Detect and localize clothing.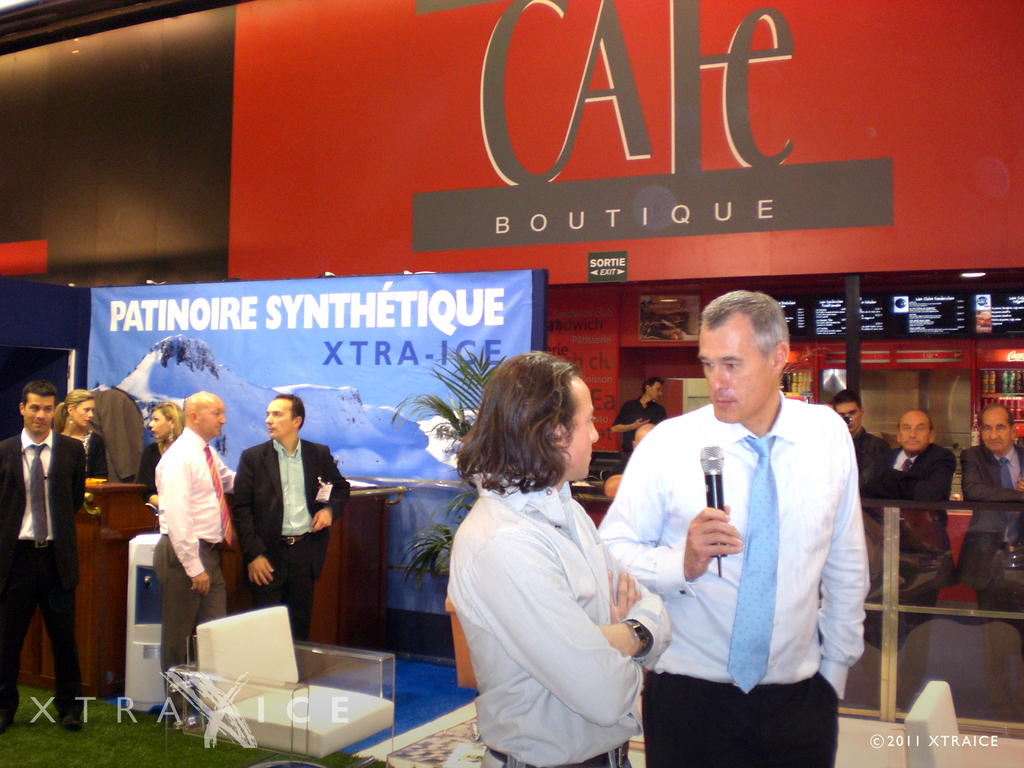
Localized at box=[460, 455, 675, 767].
